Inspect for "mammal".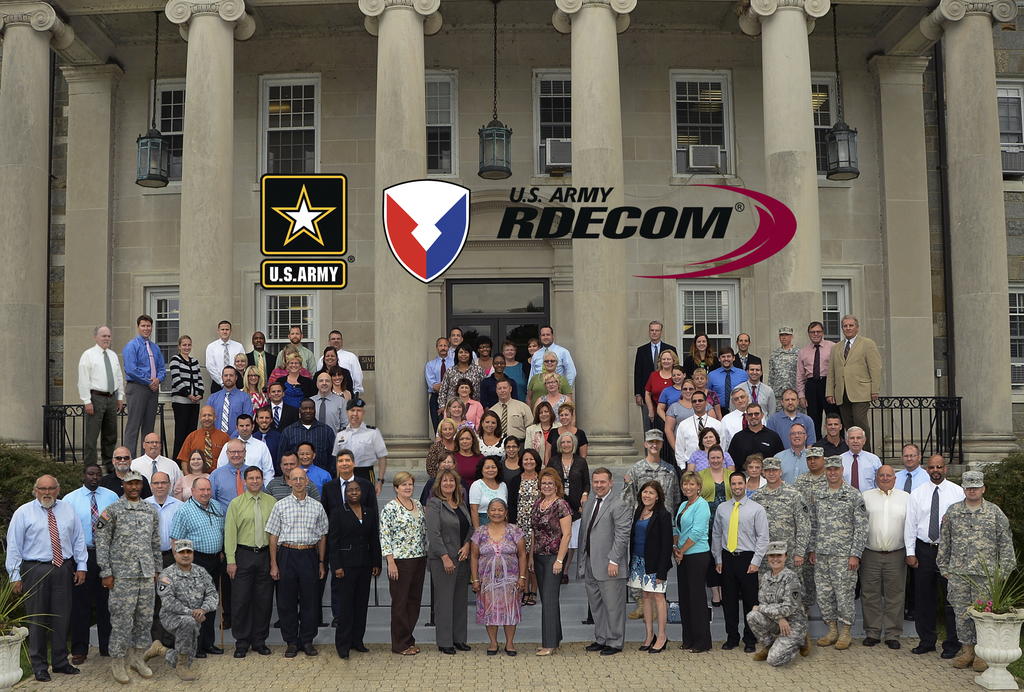
Inspection: Rect(173, 447, 215, 494).
